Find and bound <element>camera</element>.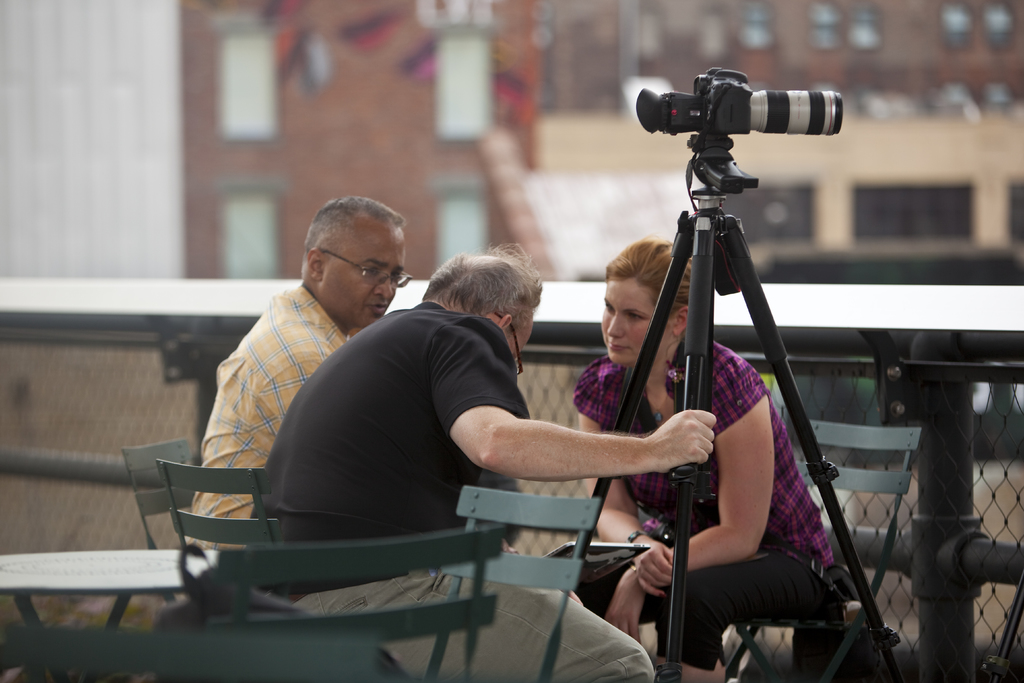
Bound: pyautogui.locateOnScreen(633, 66, 845, 147).
